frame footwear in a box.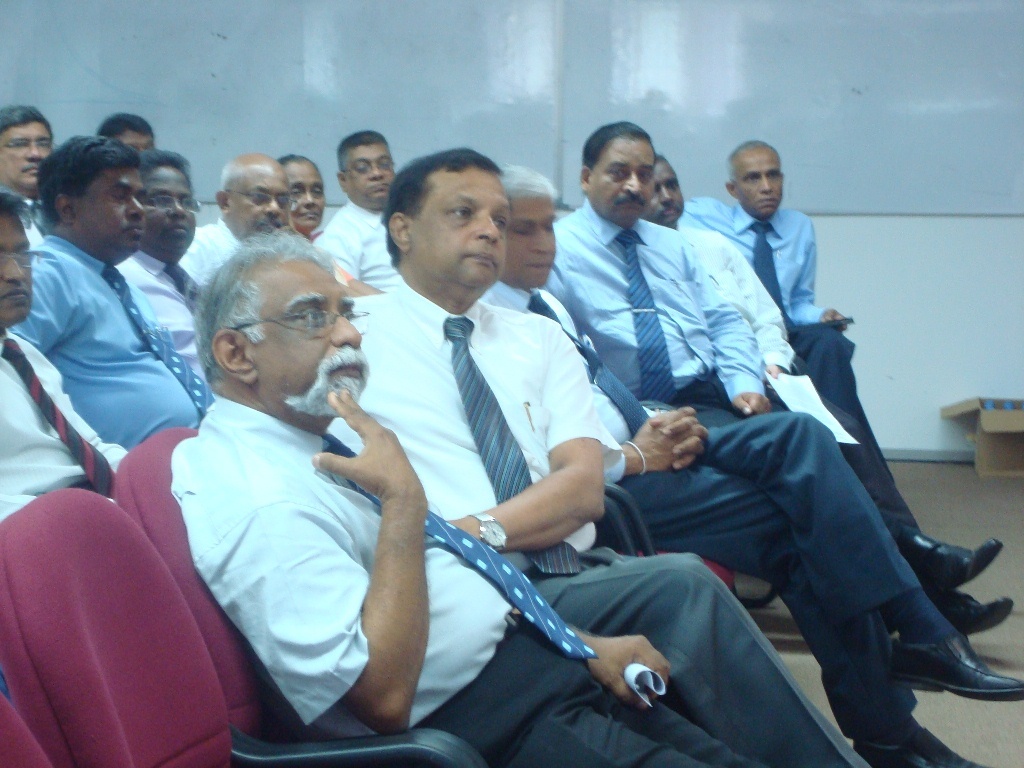
<region>922, 578, 1012, 637</region>.
